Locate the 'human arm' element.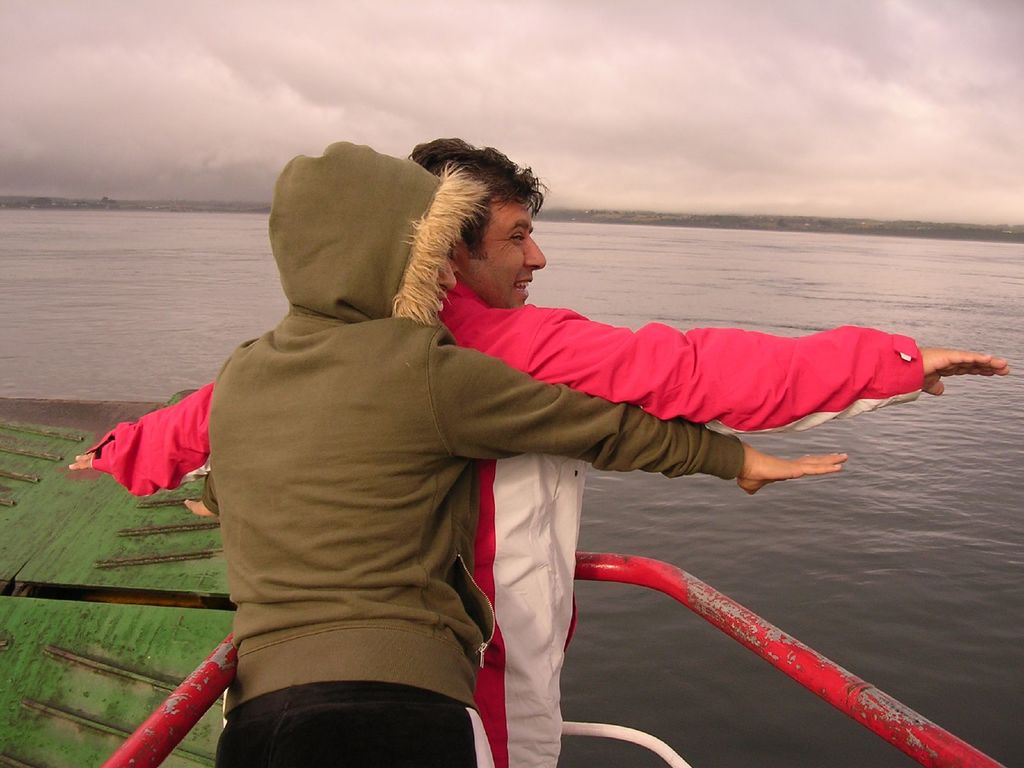
Element bbox: left=428, top=323, right=847, bottom=499.
